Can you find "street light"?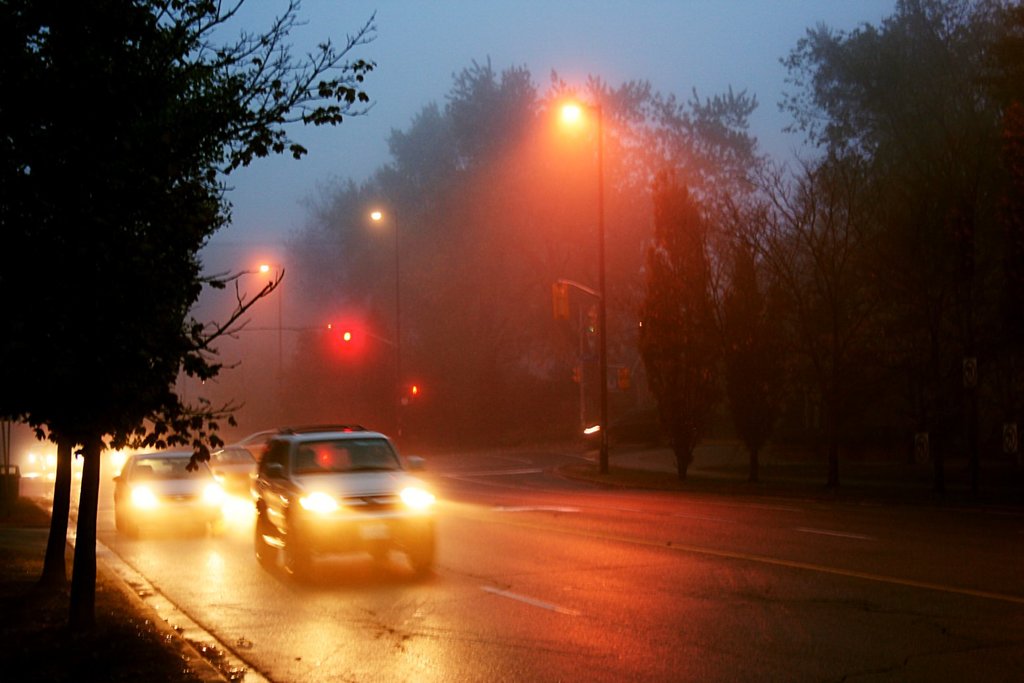
Yes, bounding box: 331:319:400:436.
